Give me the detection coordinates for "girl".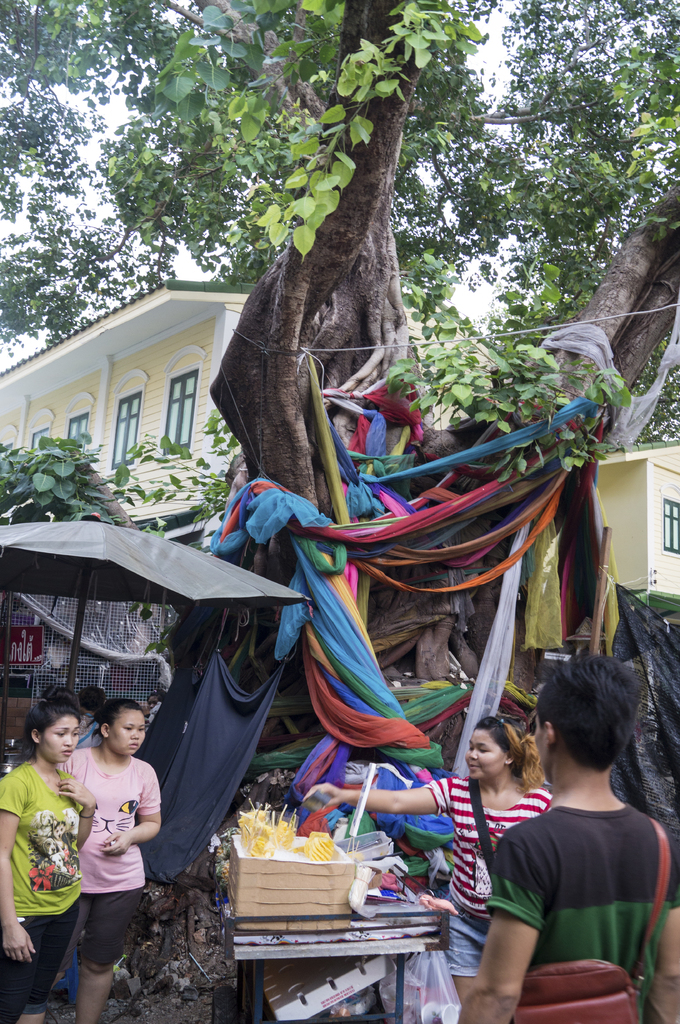
bbox=(298, 717, 551, 1002).
